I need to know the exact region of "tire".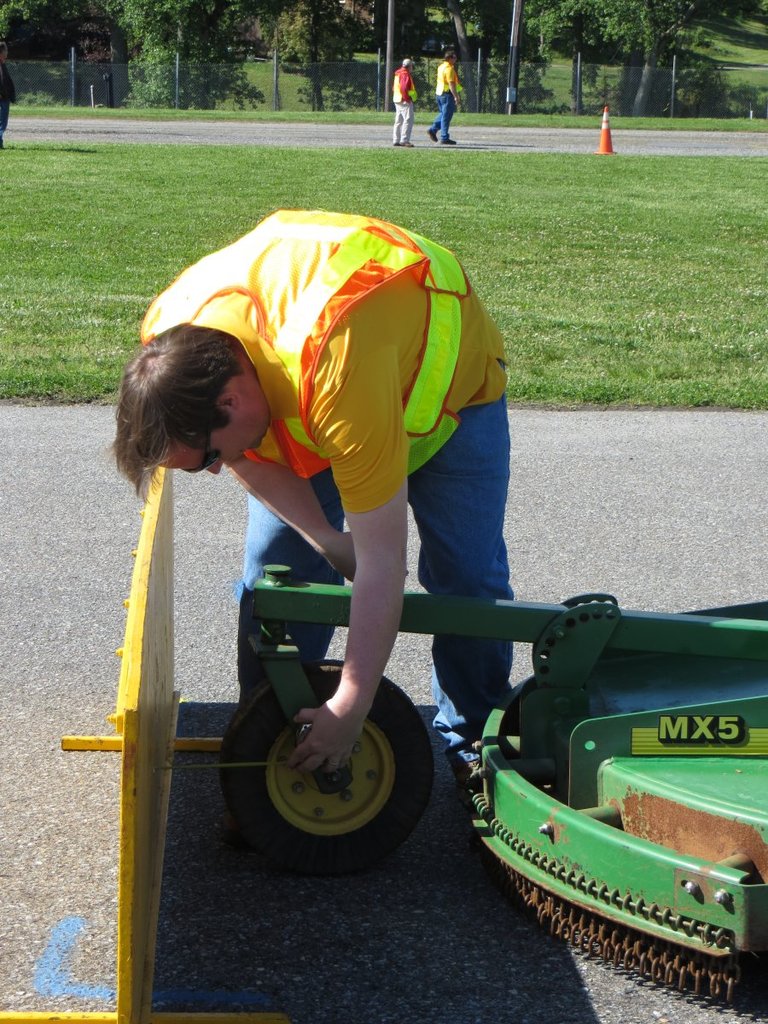
Region: (236,687,437,864).
